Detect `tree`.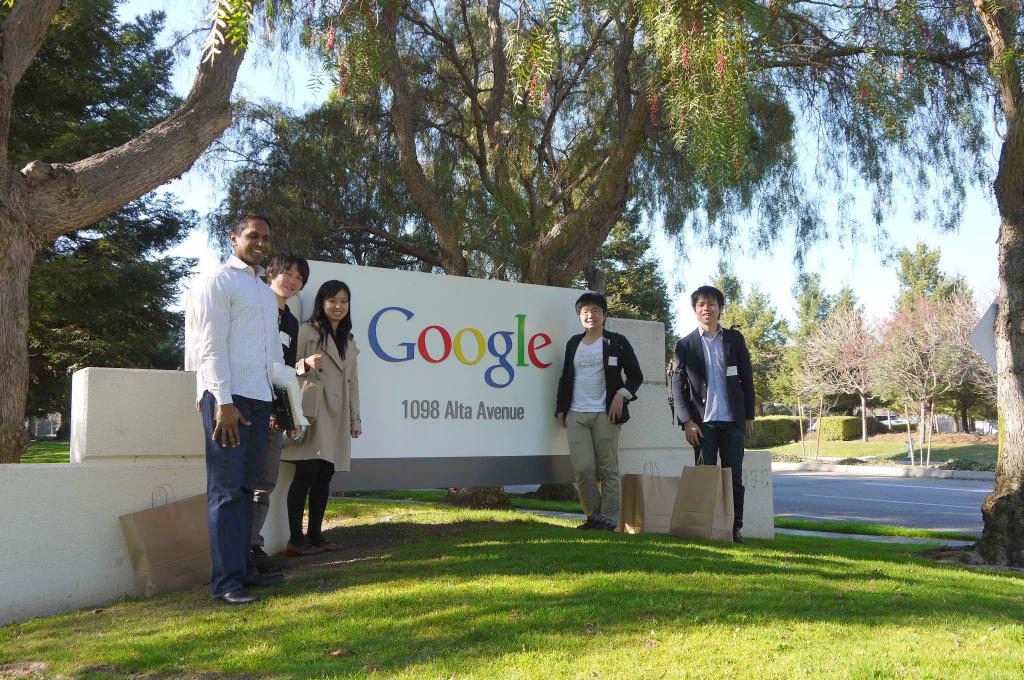
Detected at <region>725, 262, 795, 443</region>.
